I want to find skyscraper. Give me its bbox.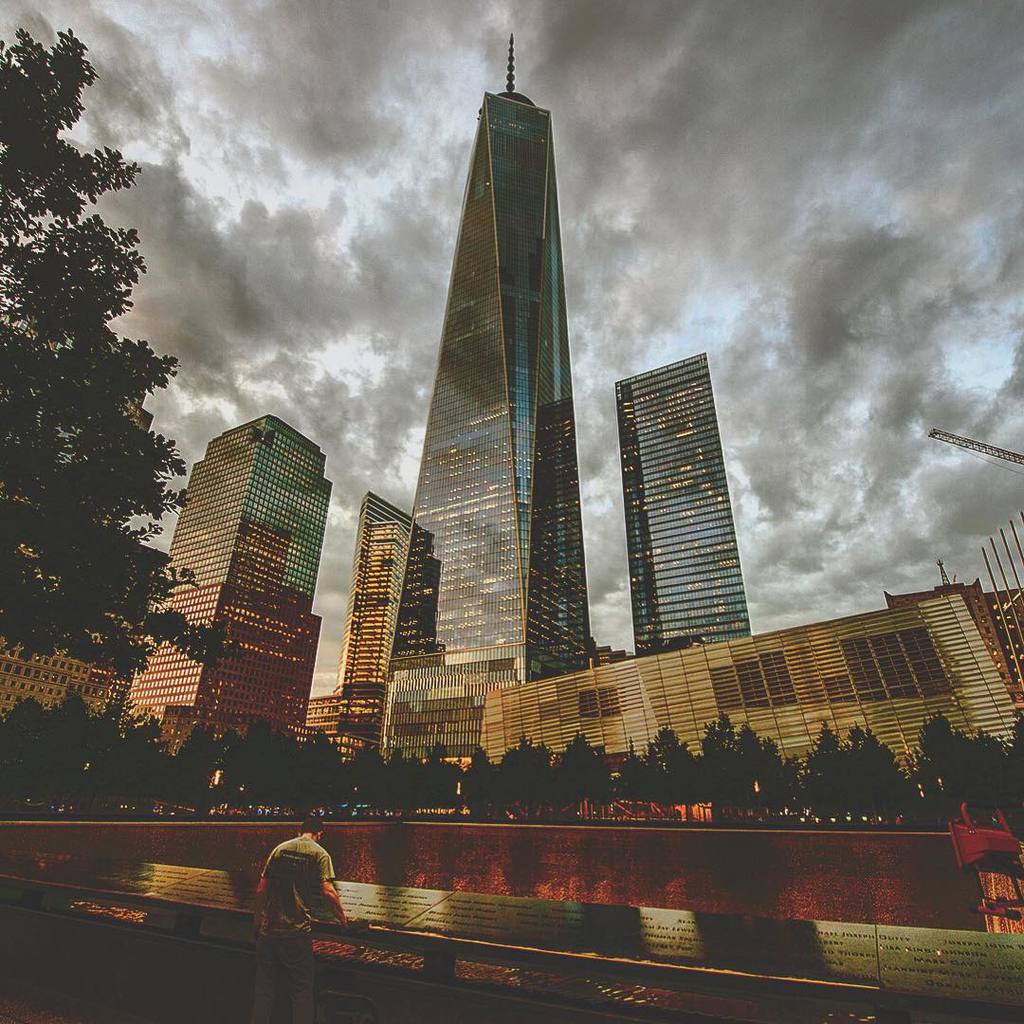
pyautogui.locateOnScreen(621, 347, 758, 653).
